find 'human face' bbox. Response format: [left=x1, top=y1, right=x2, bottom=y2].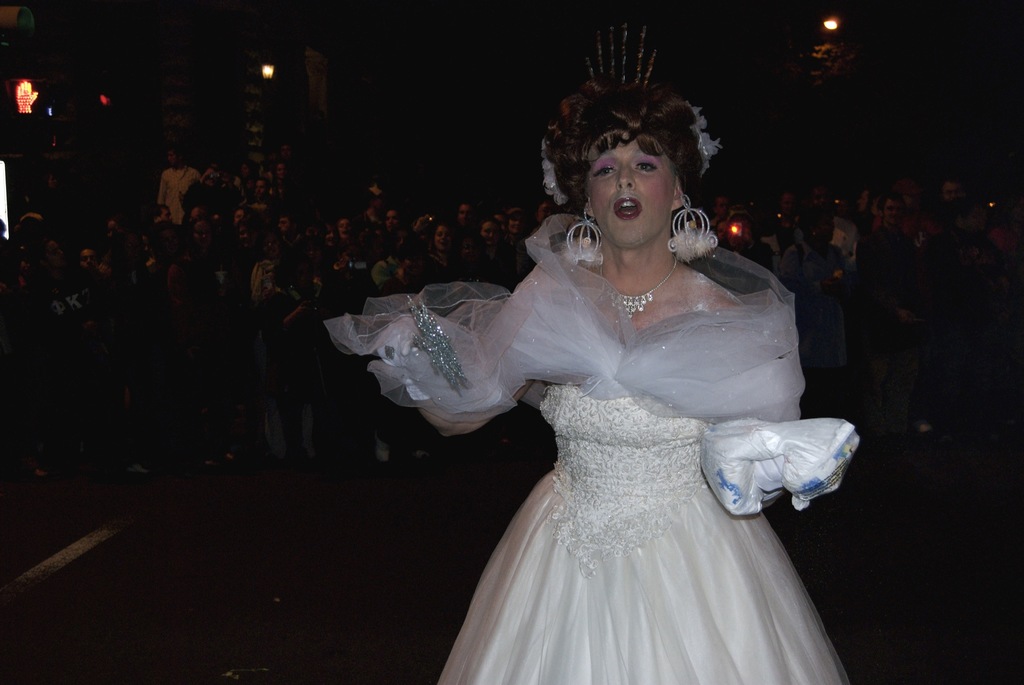
[left=304, top=225, right=321, bottom=234].
